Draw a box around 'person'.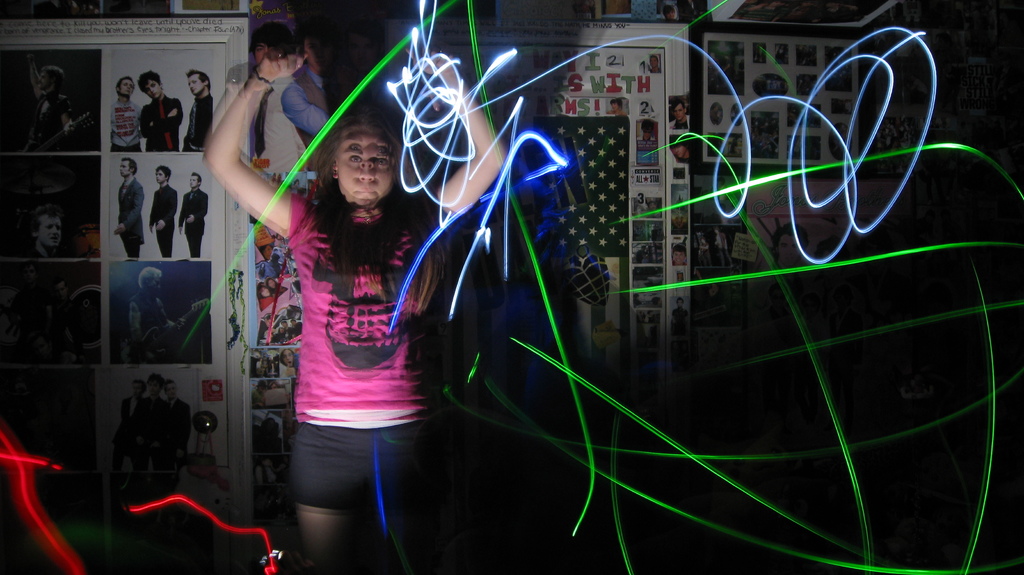
BBox(662, 3, 675, 20).
